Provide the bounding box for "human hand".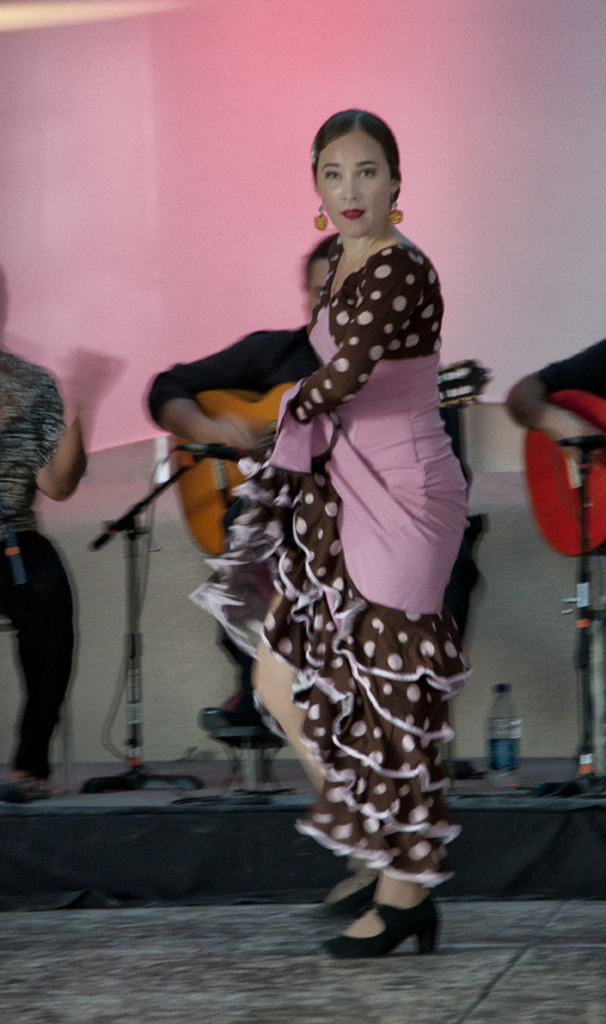
bbox=[200, 414, 257, 451].
